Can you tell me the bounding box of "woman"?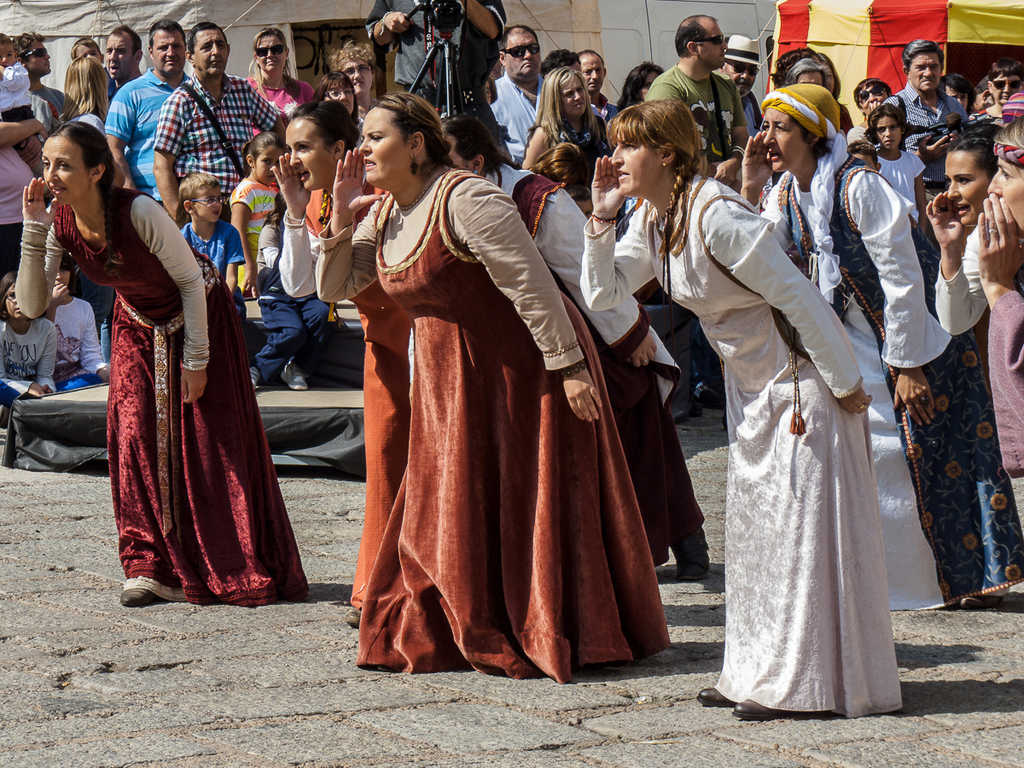
977:54:1023:122.
